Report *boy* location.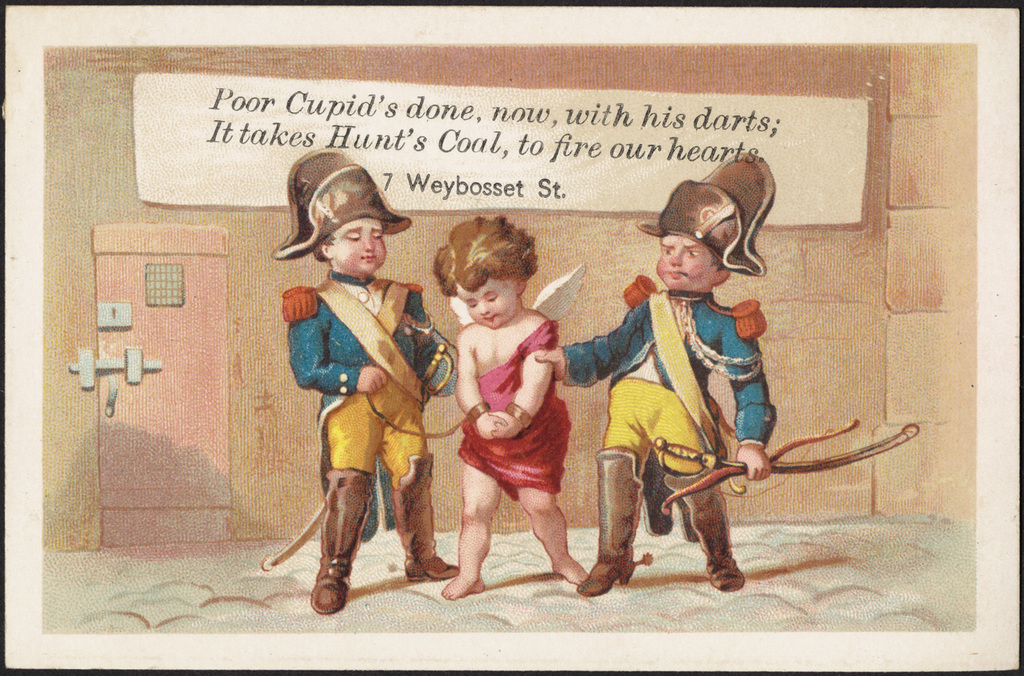
Report: detection(530, 151, 778, 597).
